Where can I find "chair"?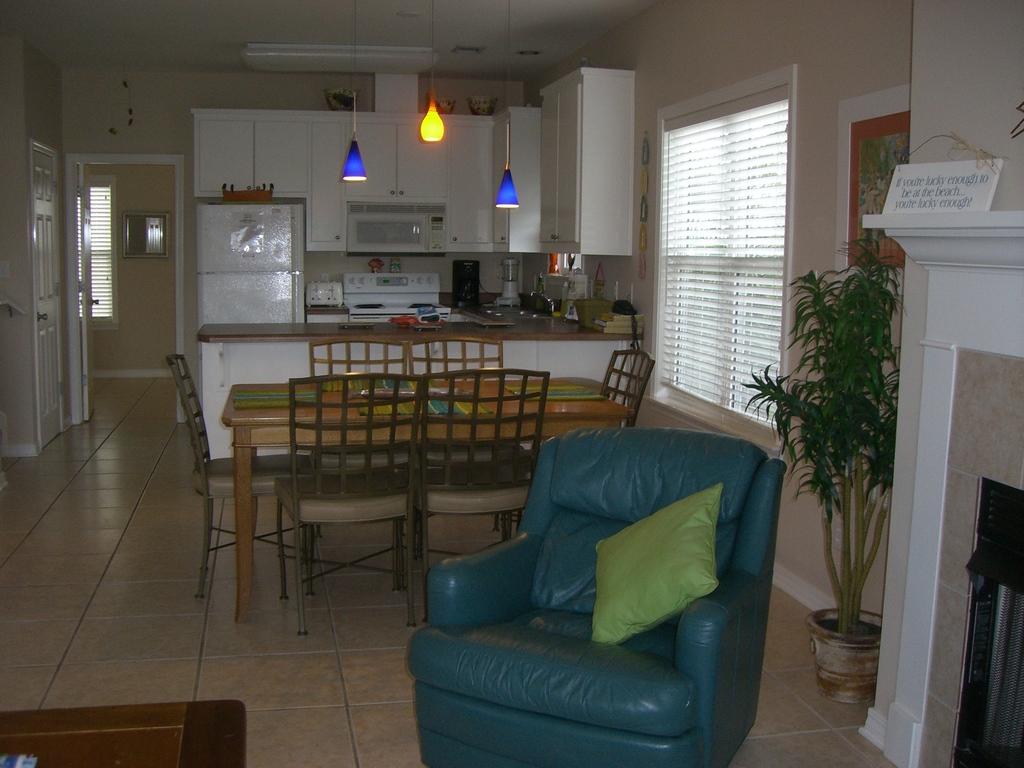
You can find it at (416, 332, 503, 548).
